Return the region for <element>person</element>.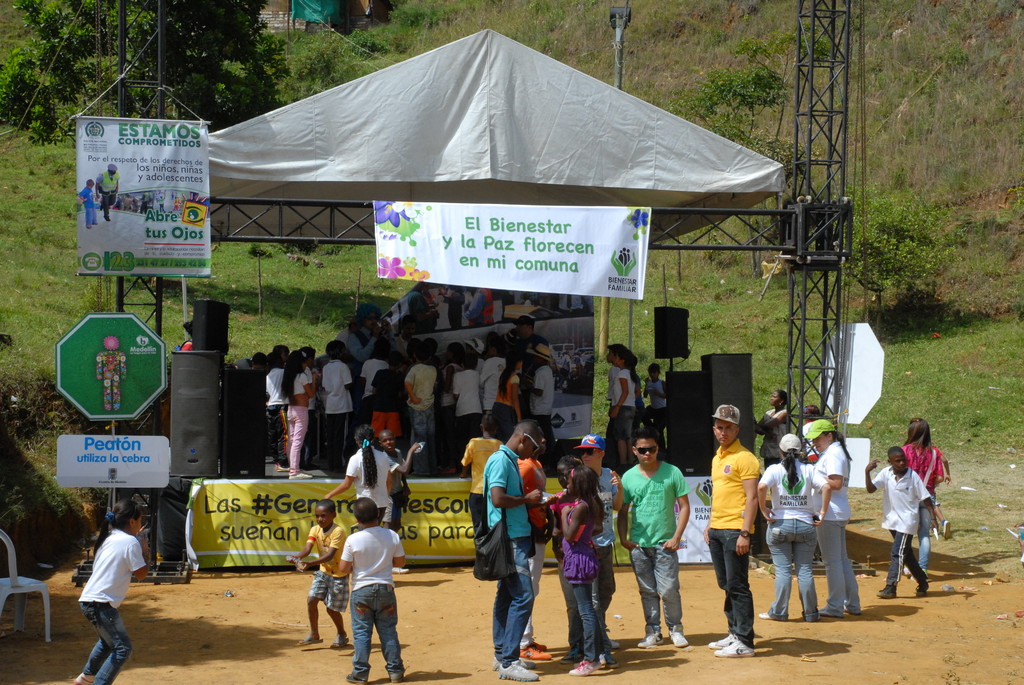
{"x1": 756, "y1": 385, "x2": 788, "y2": 475}.
